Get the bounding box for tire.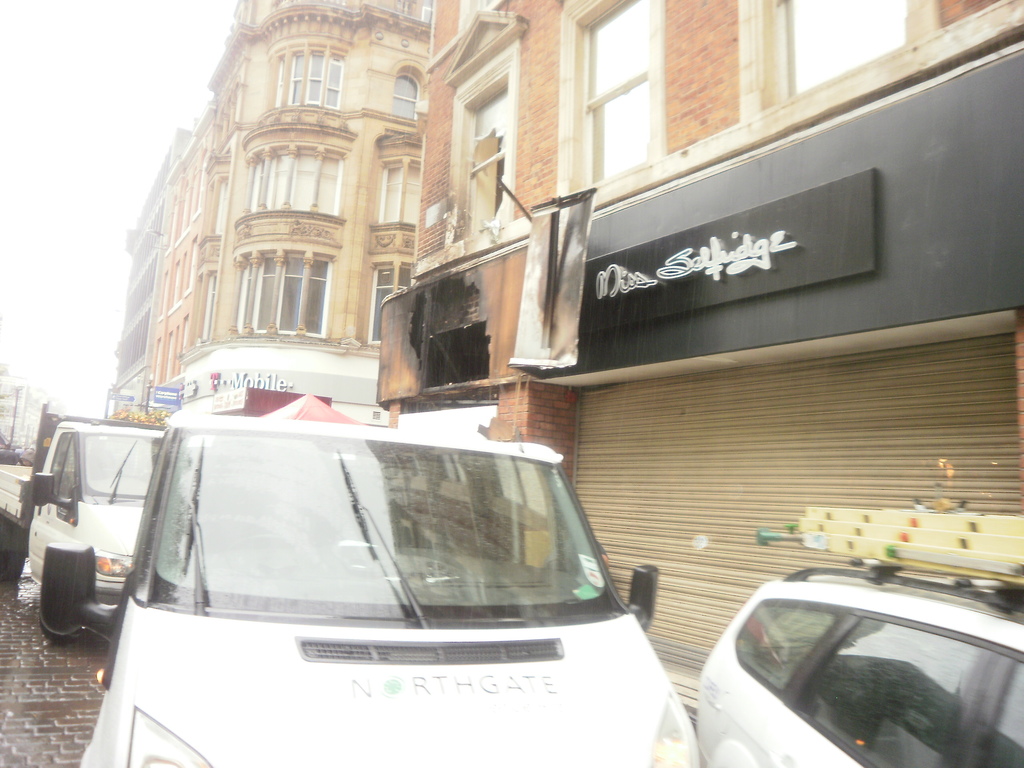
0,540,22,585.
